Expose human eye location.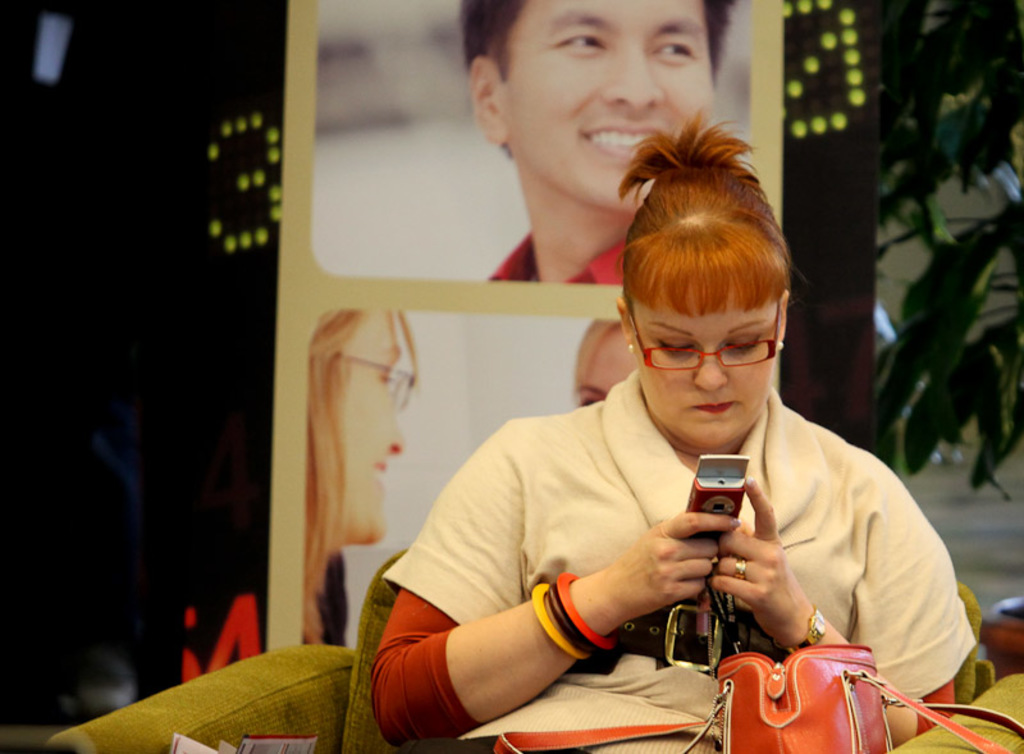
Exposed at <box>649,334,691,378</box>.
